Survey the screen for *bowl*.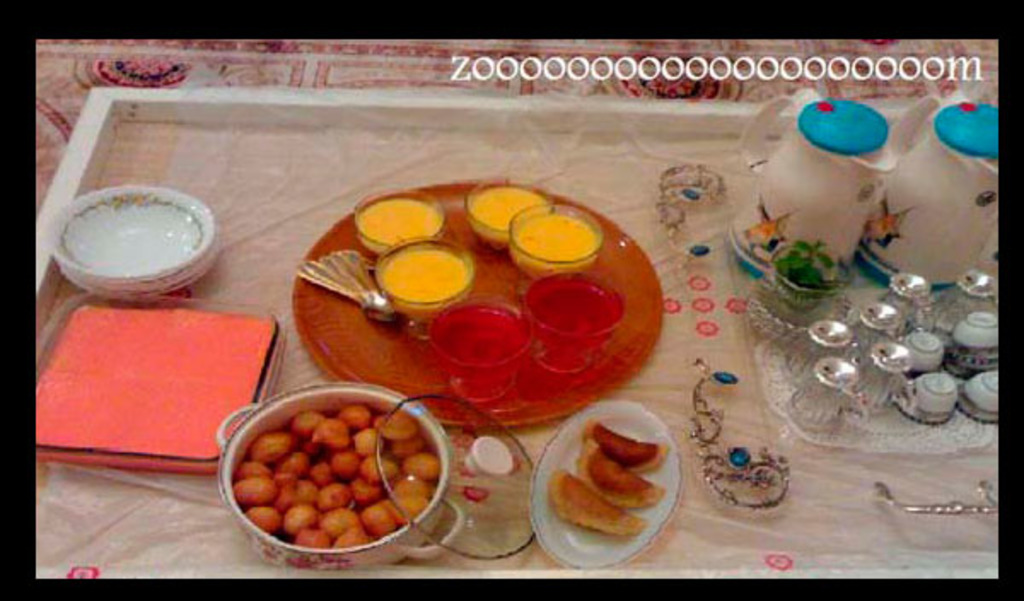
Survey found: pyautogui.locateOnScreen(915, 372, 959, 410).
